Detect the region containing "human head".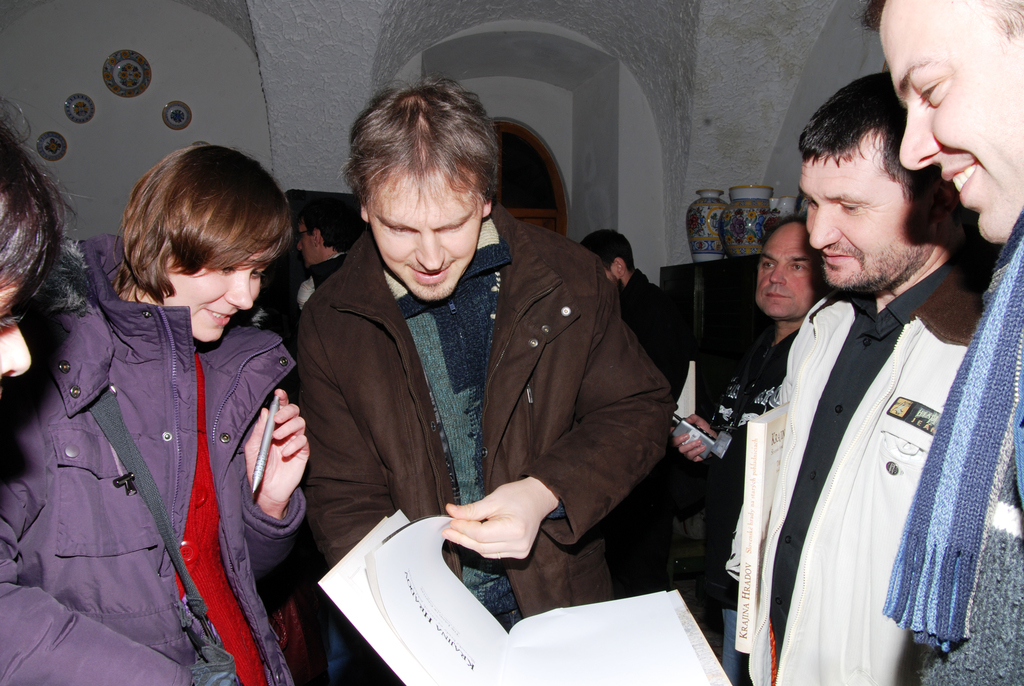
detection(573, 227, 636, 288).
